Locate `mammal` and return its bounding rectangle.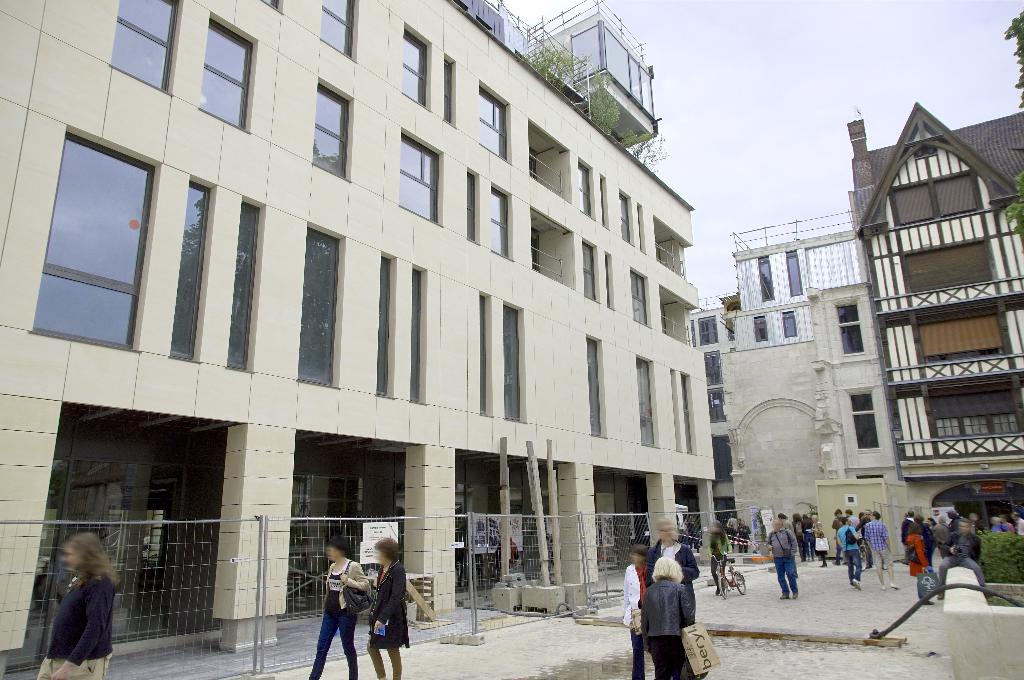
[left=800, top=512, right=812, bottom=557].
